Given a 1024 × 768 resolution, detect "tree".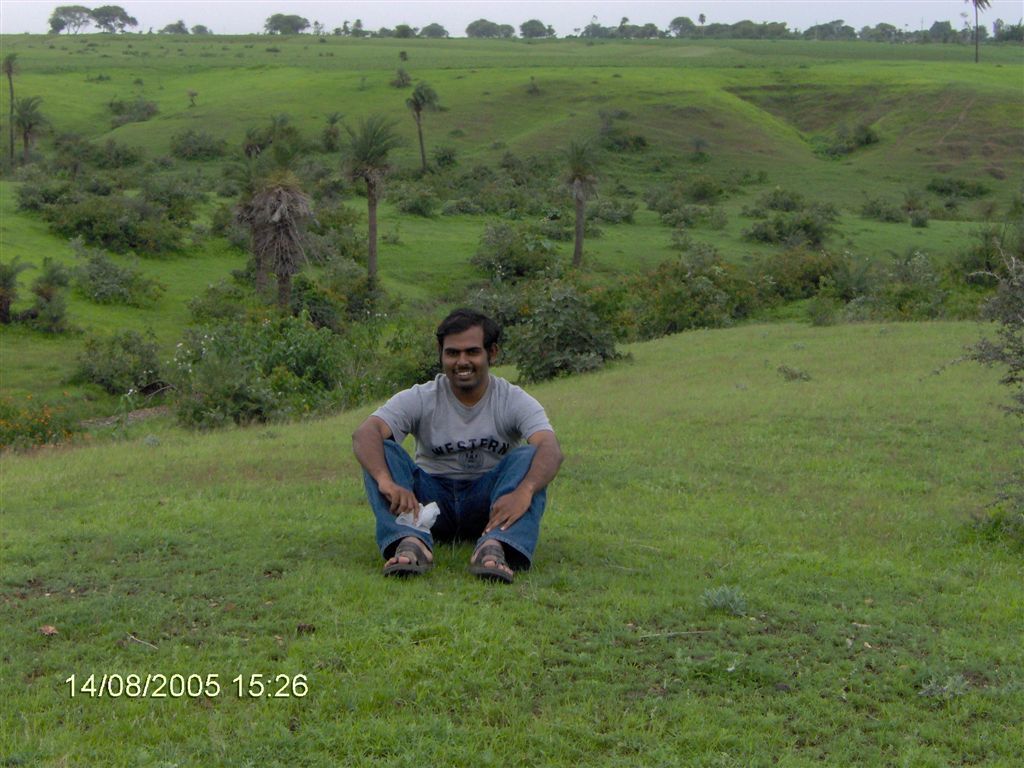
rect(339, 111, 409, 297).
